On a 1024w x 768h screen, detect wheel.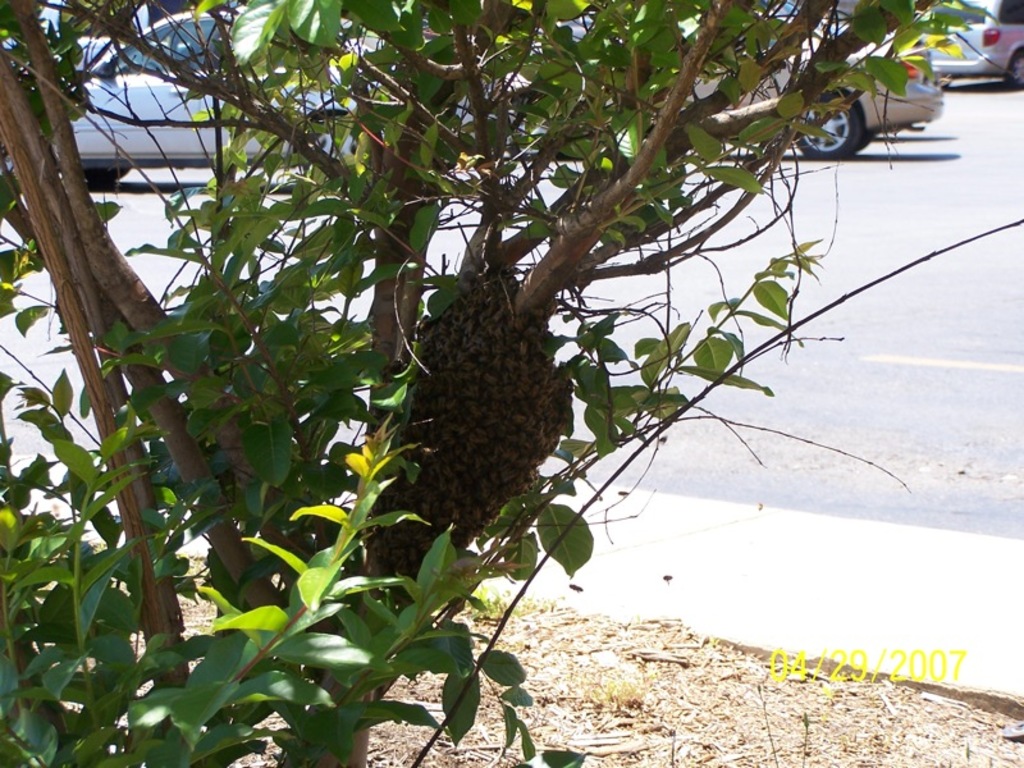
<bbox>300, 110, 371, 182</bbox>.
